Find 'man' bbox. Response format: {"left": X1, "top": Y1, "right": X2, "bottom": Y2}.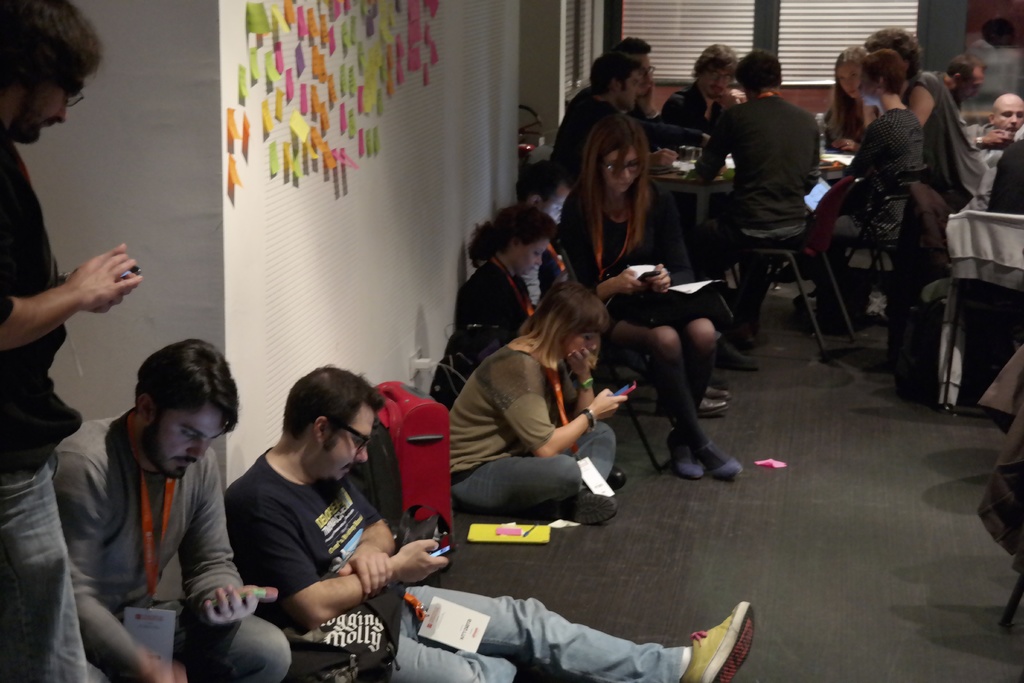
{"left": 868, "top": 22, "right": 986, "bottom": 210}.
